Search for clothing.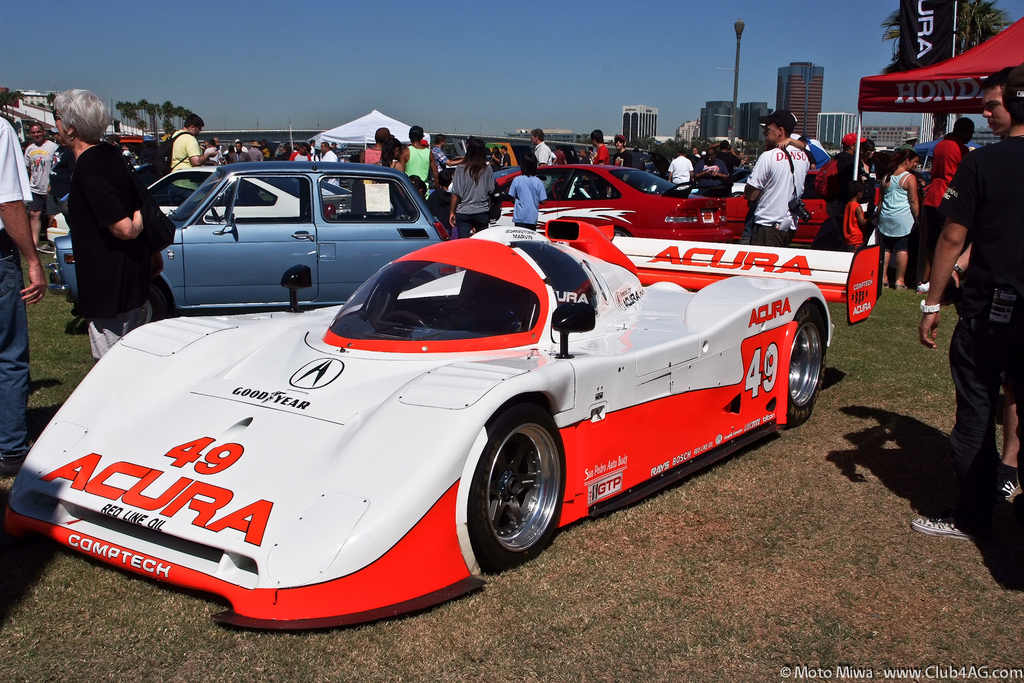
Found at (19,142,58,220).
